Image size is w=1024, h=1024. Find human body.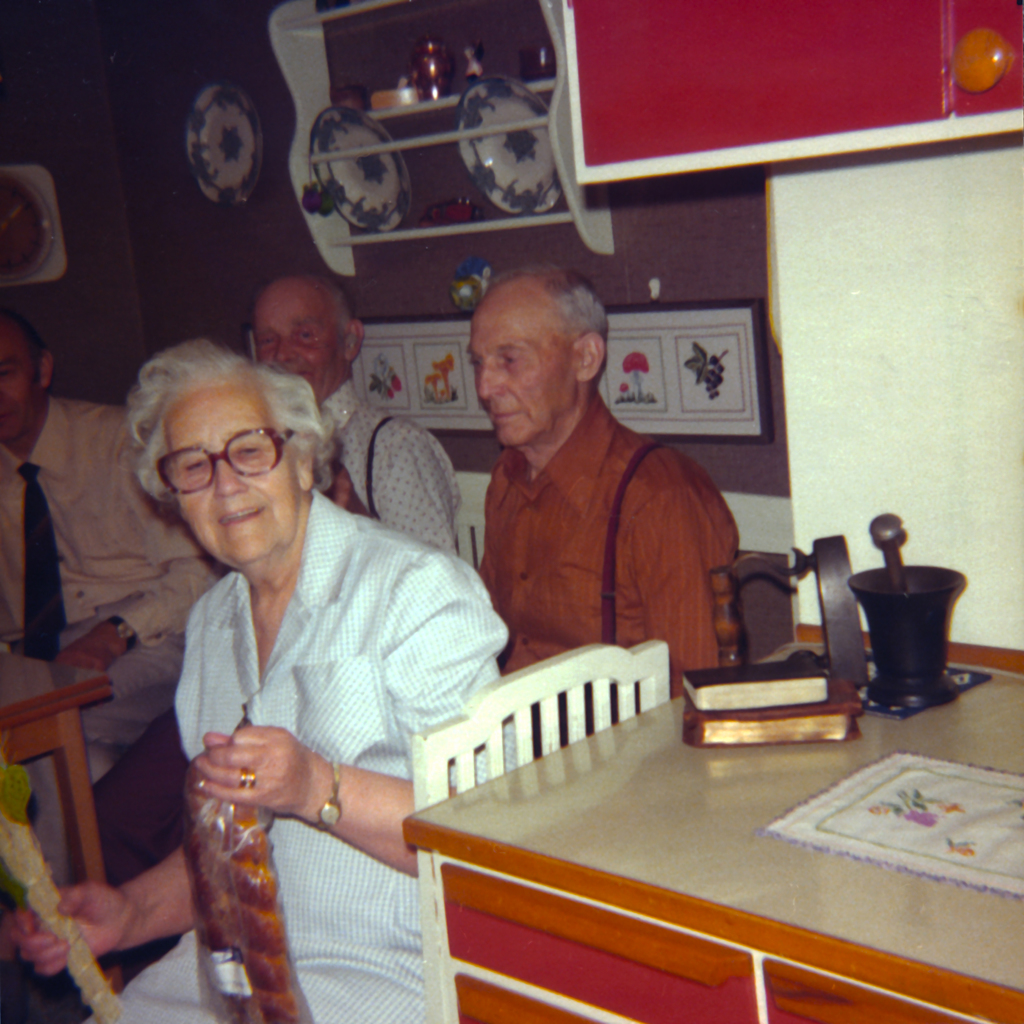
region(8, 387, 218, 895).
